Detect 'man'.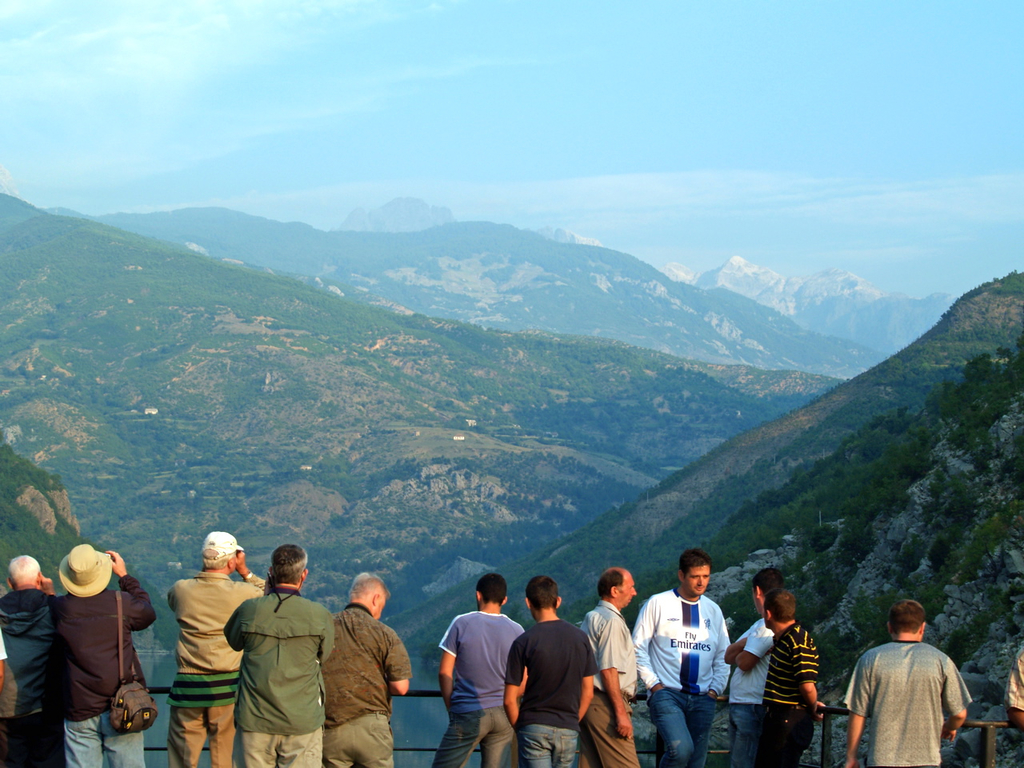
Detected at bbox(222, 542, 333, 767).
